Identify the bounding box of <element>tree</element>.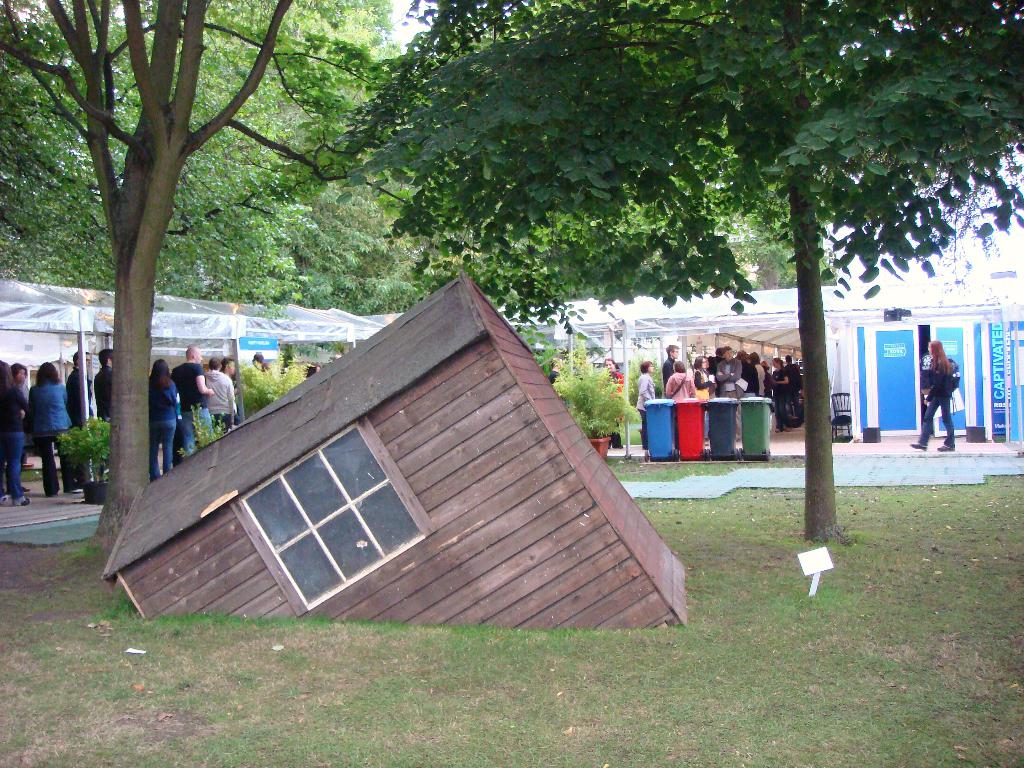
Rect(329, 0, 1023, 542).
